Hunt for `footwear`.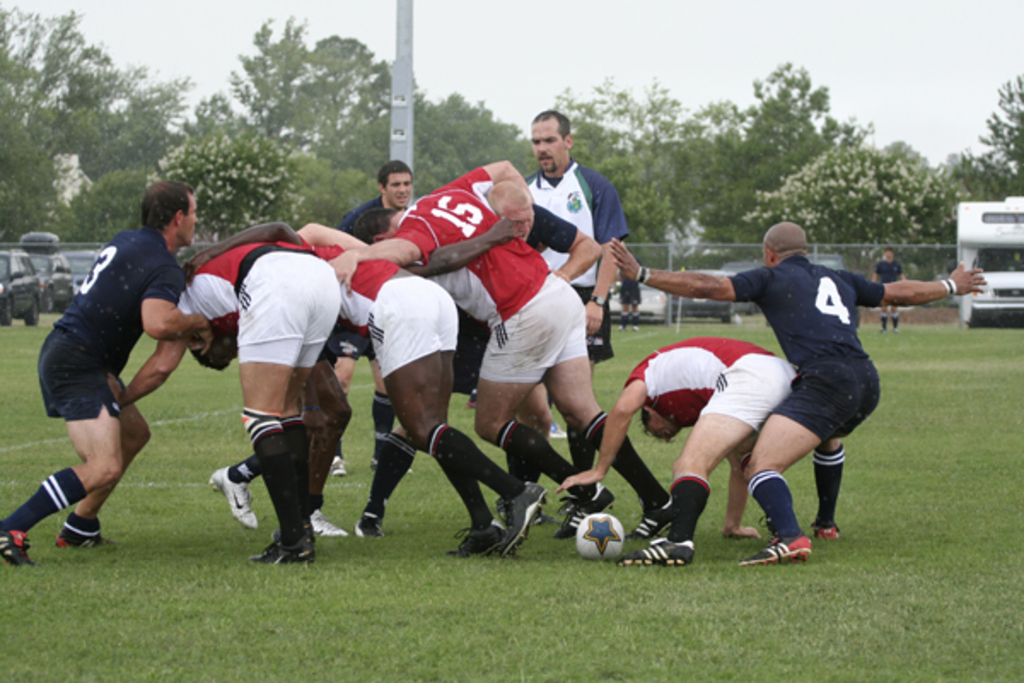
Hunted down at 329,458,350,478.
